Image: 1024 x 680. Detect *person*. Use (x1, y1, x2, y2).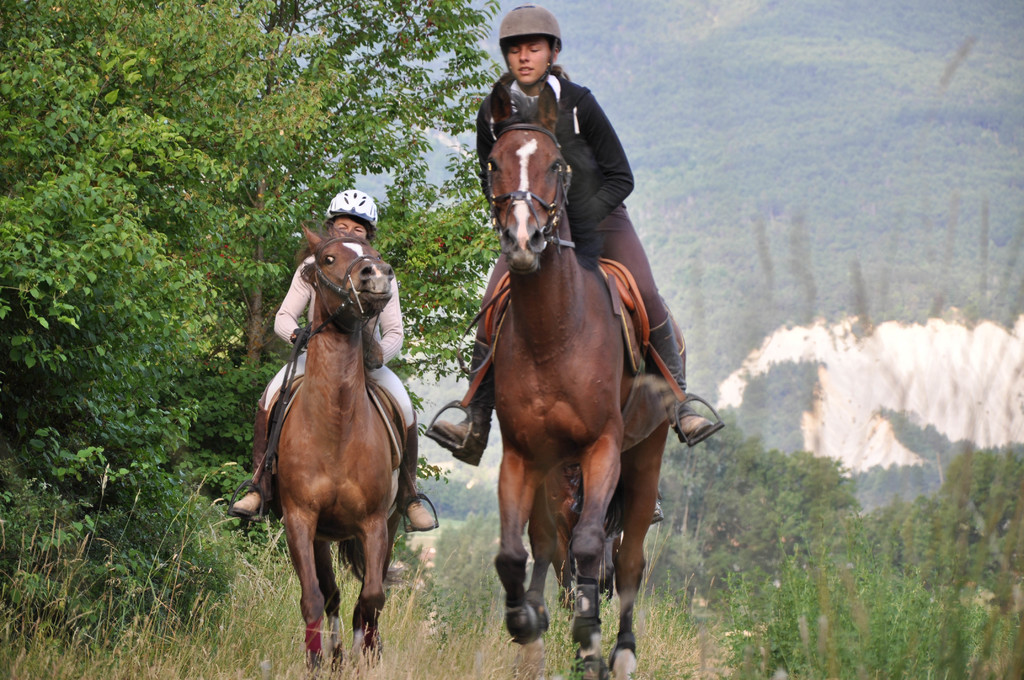
(427, 0, 718, 467).
